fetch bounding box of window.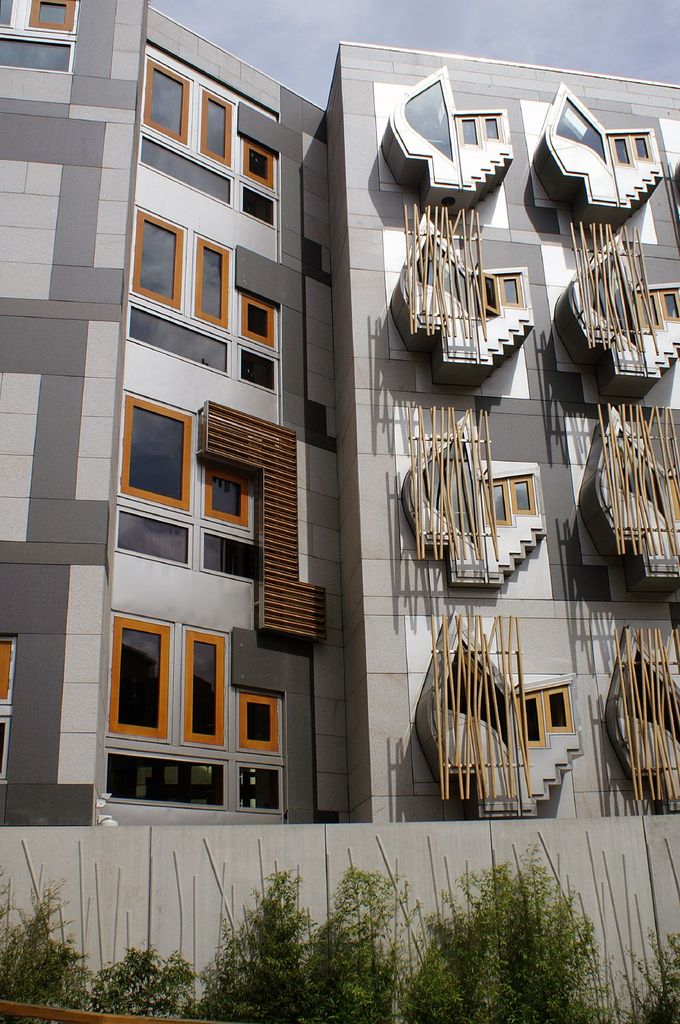
Bbox: region(113, 391, 274, 582).
